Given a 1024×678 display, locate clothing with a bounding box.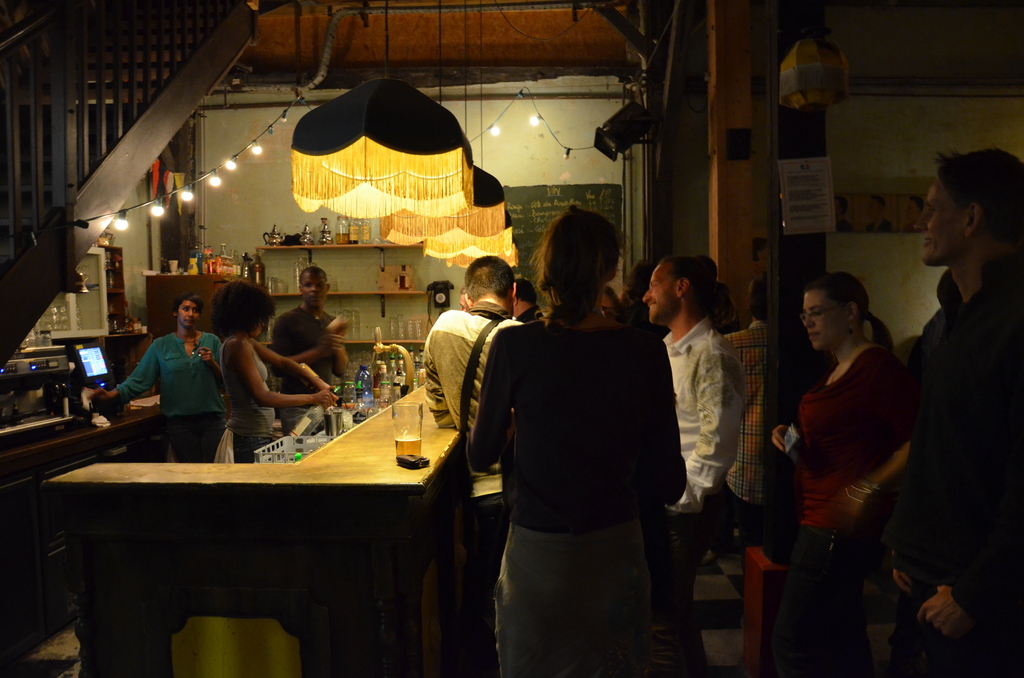
Located: (460, 319, 680, 677).
